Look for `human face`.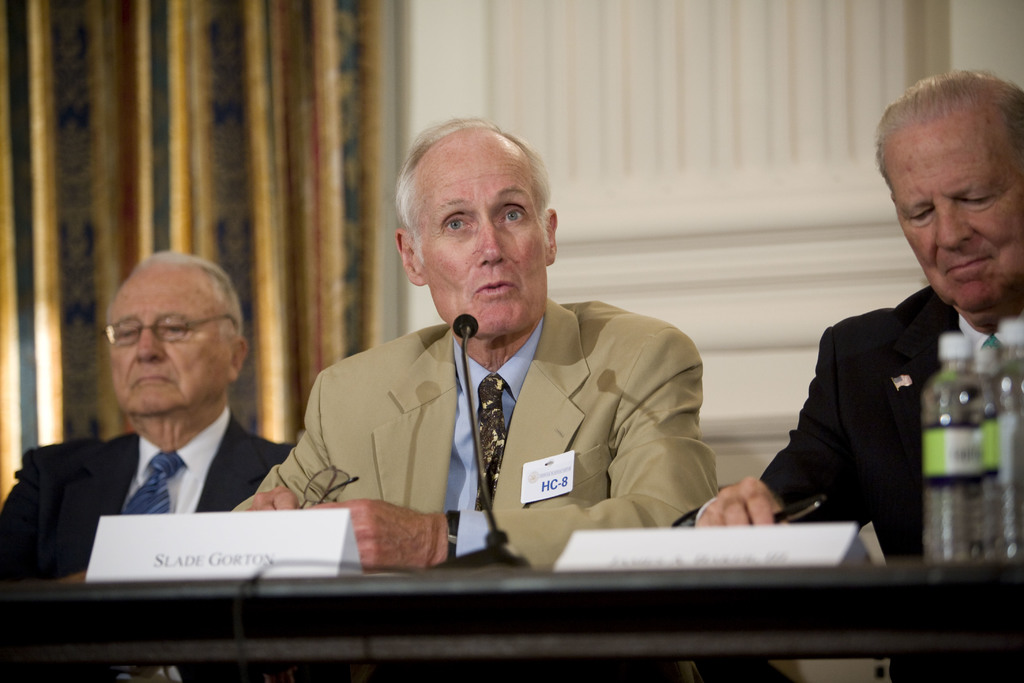
Found: rect(108, 273, 234, 416).
